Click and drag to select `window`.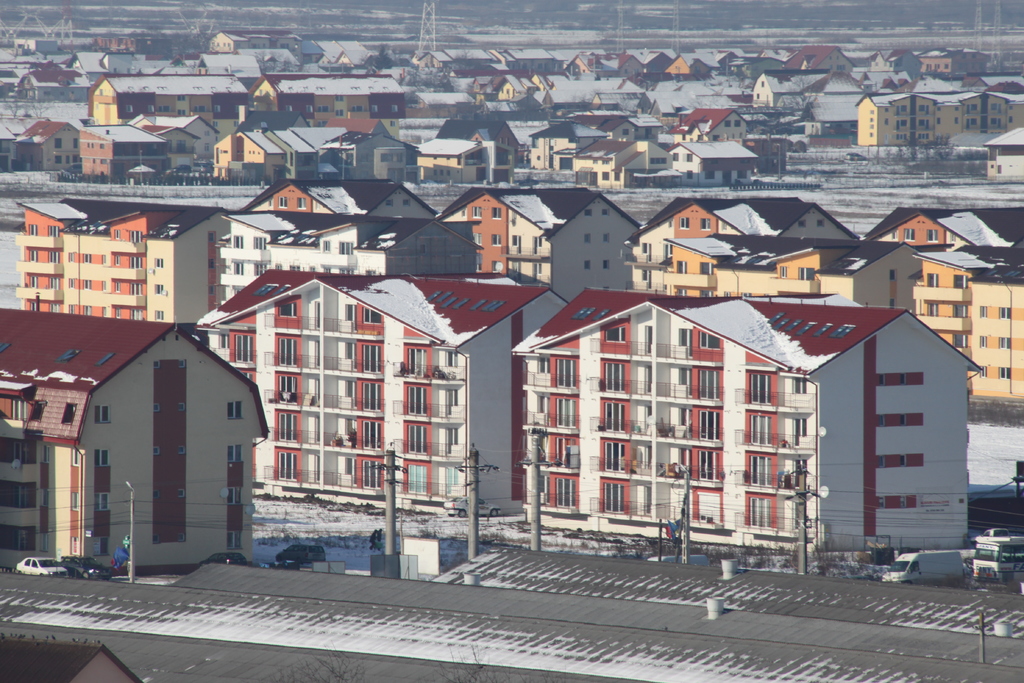
Selection: locate(95, 447, 111, 468).
